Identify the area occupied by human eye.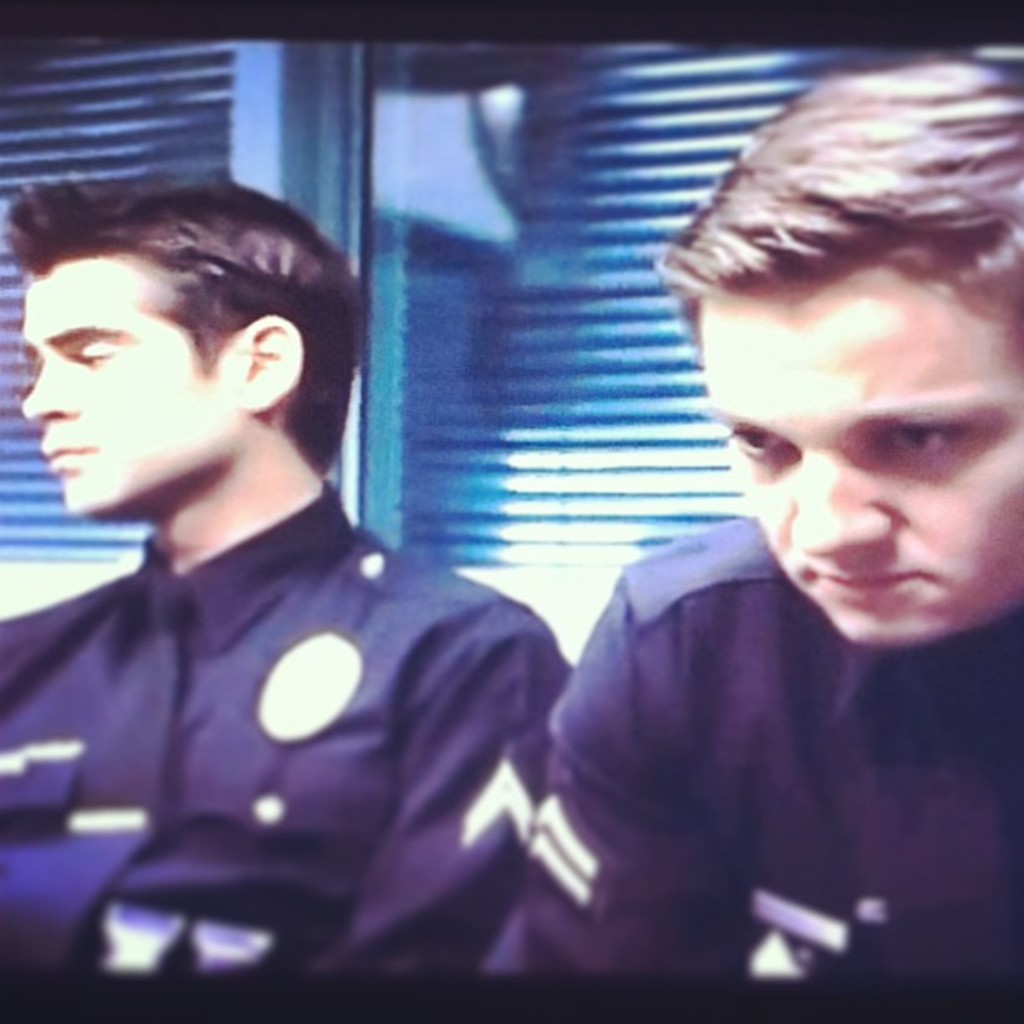
Area: 721, 420, 785, 460.
